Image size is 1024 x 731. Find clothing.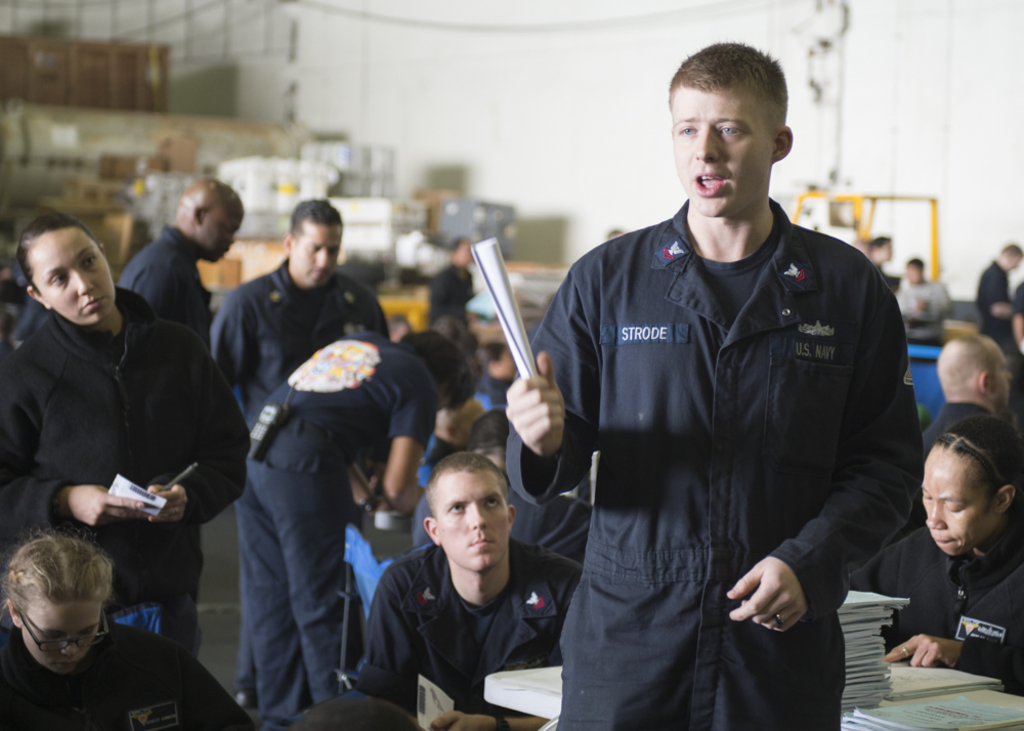
922/403/990/461.
